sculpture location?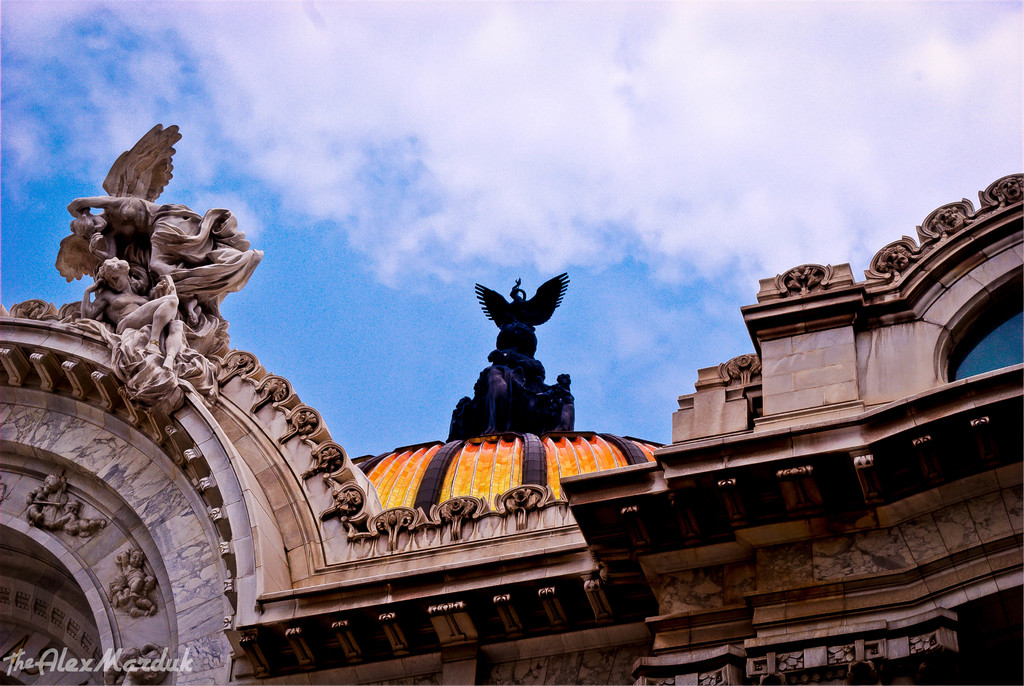
box=[52, 122, 180, 289]
